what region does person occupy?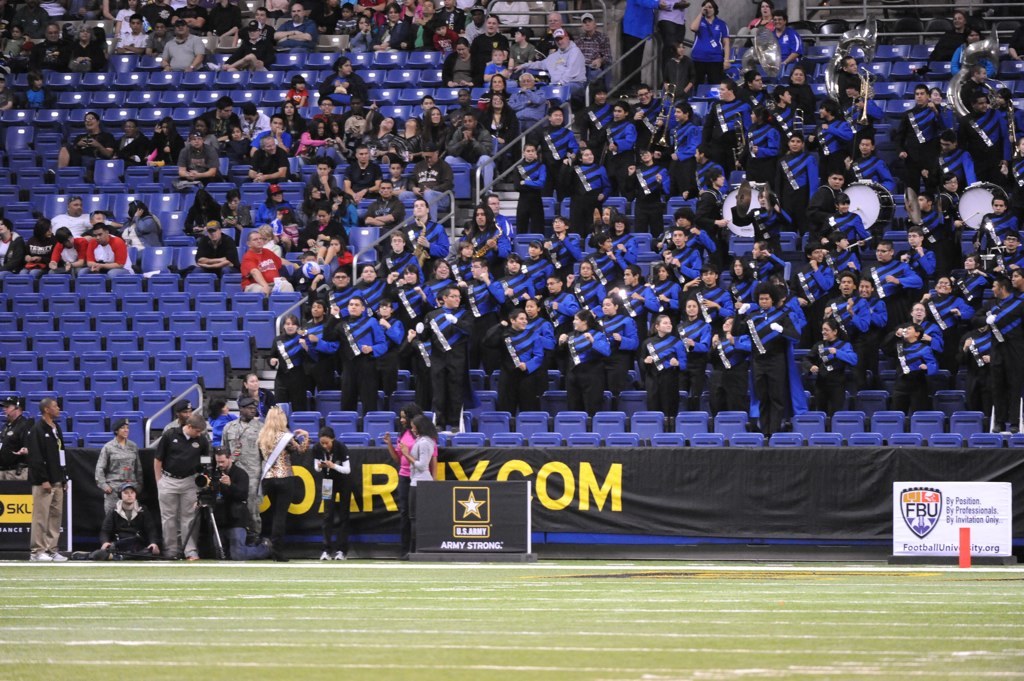
161, 399, 213, 439.
